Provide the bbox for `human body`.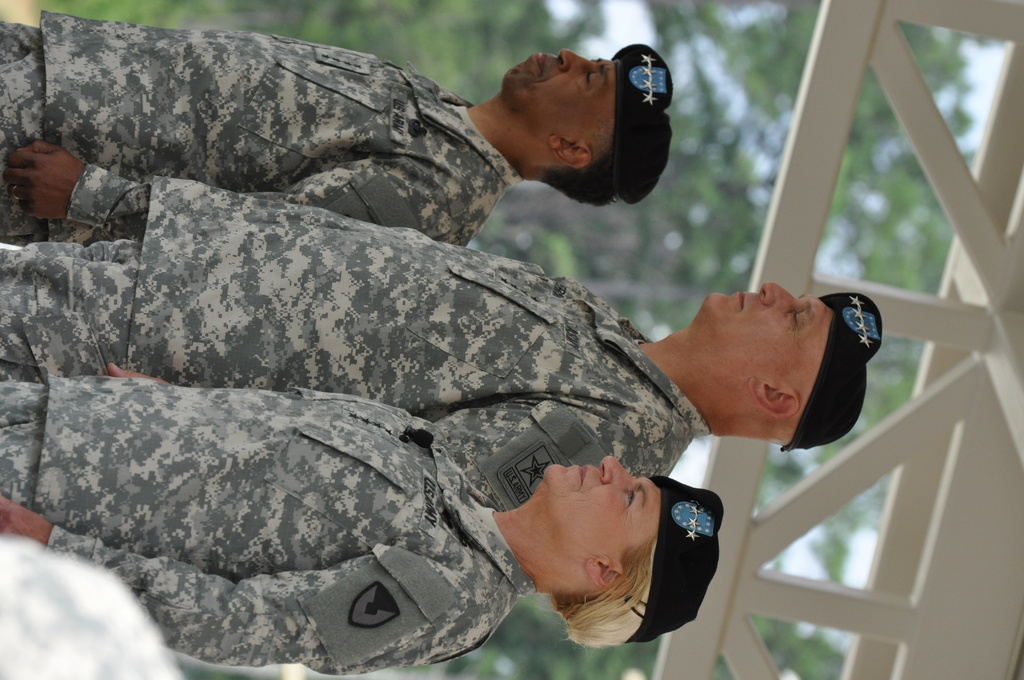
locate(0, 355, 729, 679).
